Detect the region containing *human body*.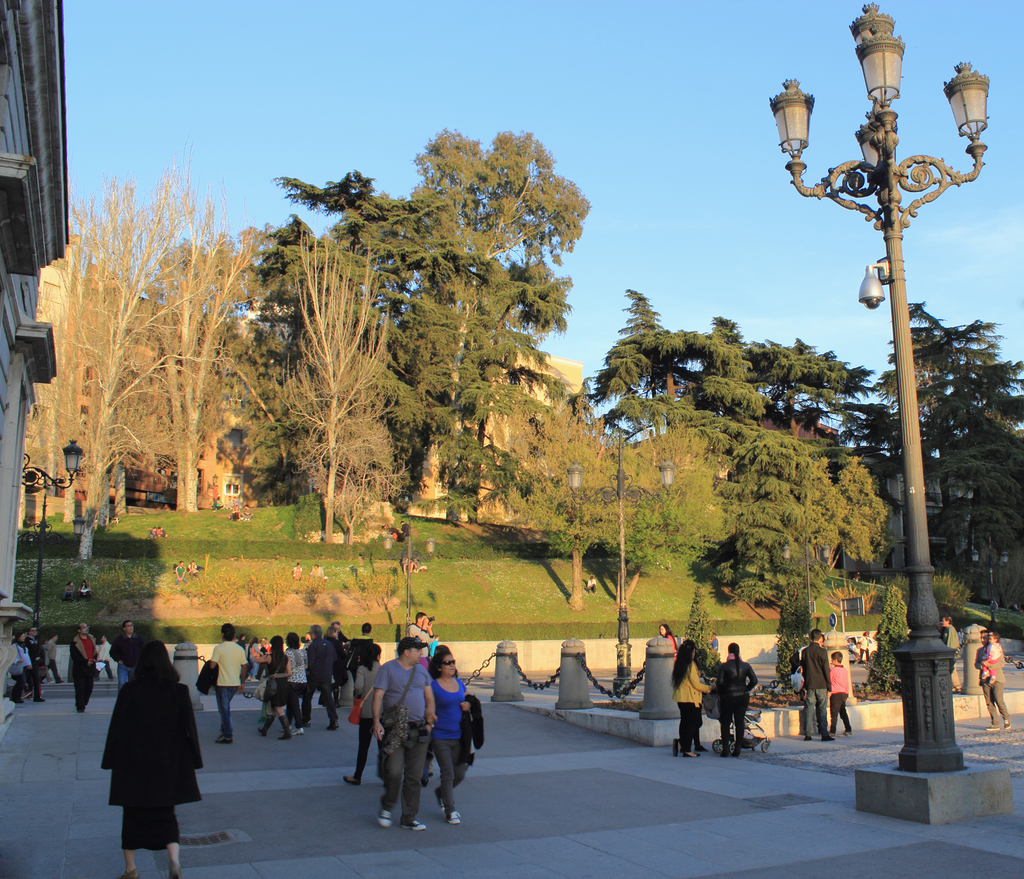
300, 617, 337, 713.
